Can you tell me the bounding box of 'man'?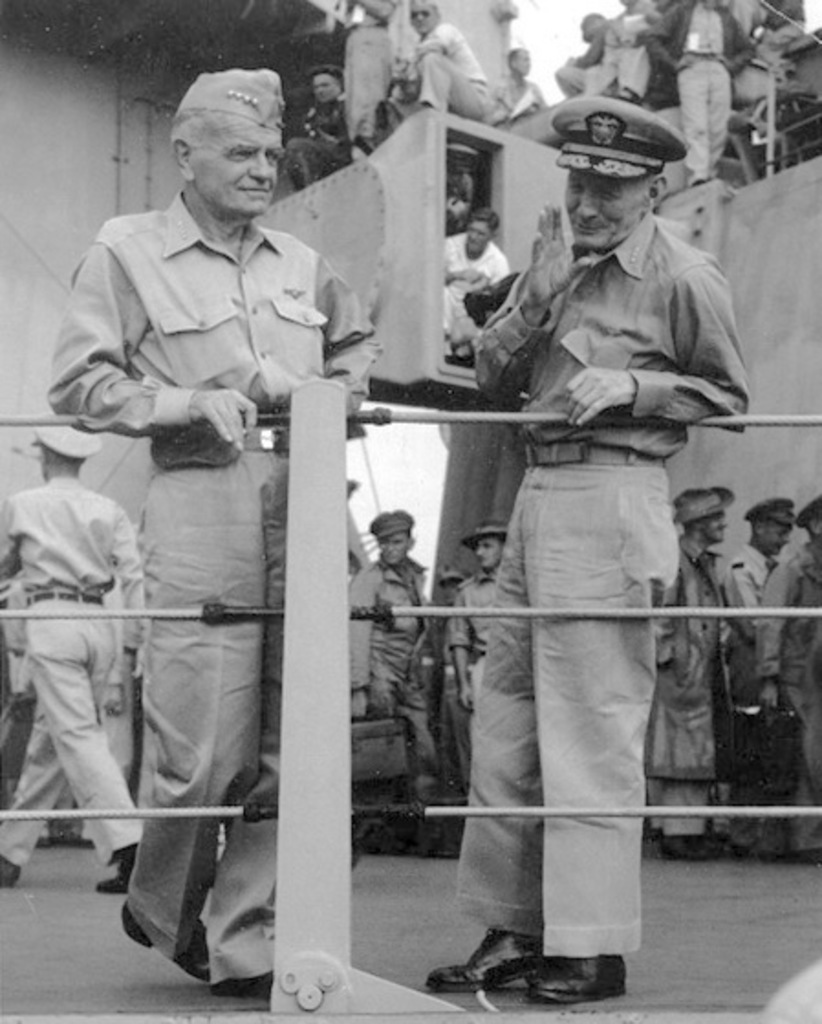
725,493,796,848.
